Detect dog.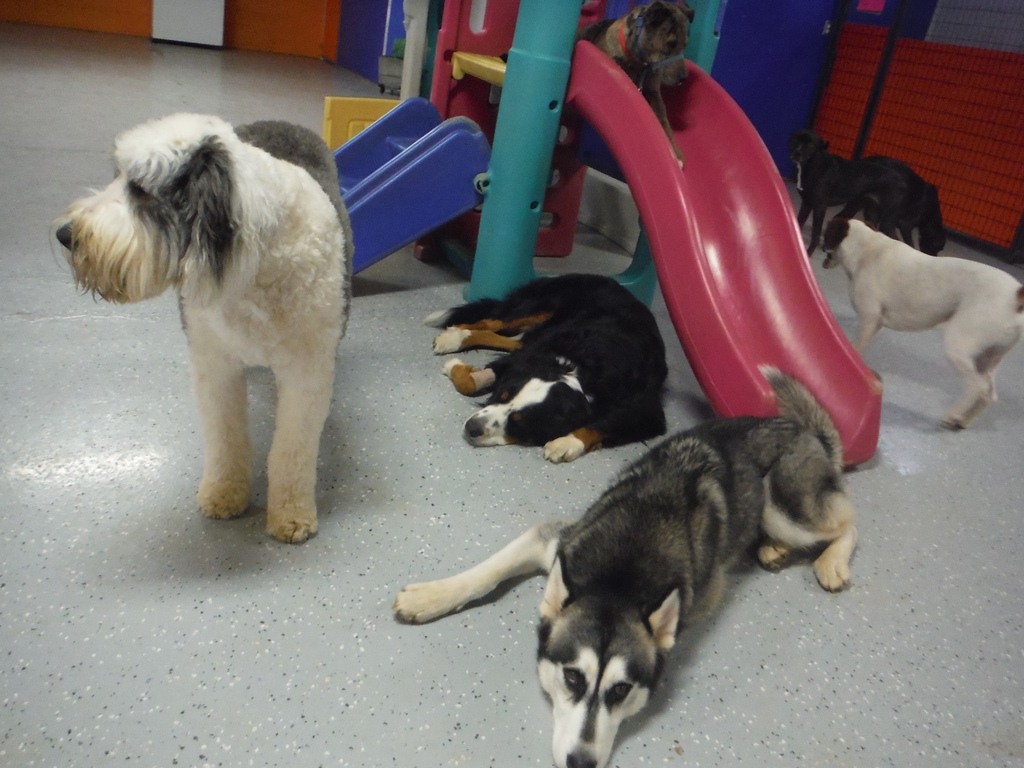
Detected at pyautogui.locateOnScreen(426, 274, 671, 463).
